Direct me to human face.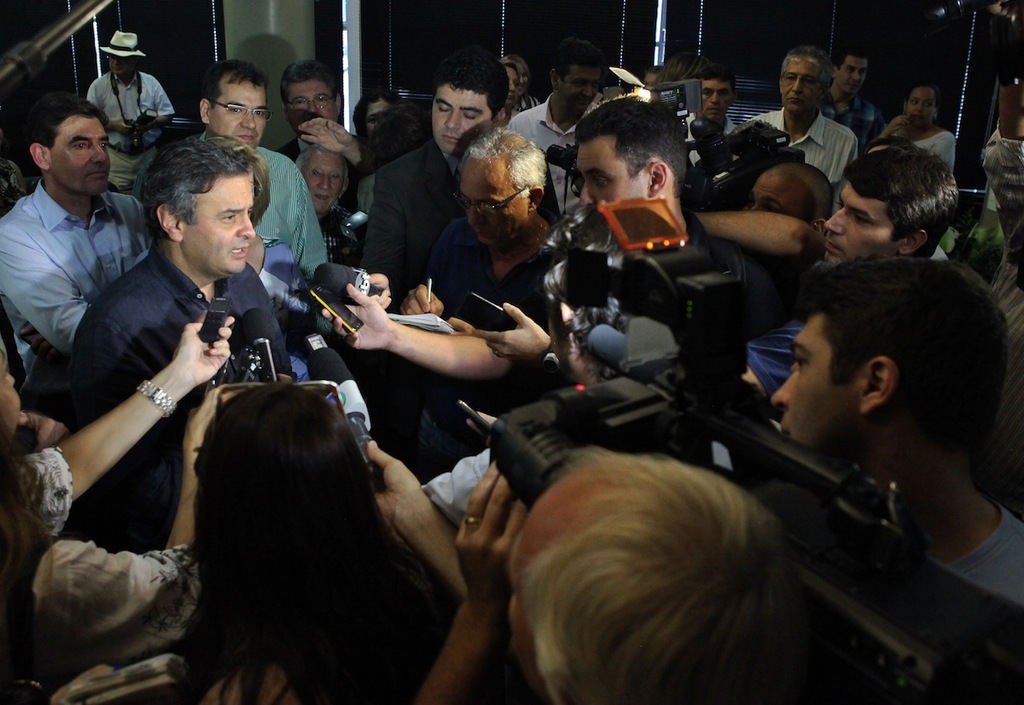
Direction: bbox=[432, 84, 493, 156].
